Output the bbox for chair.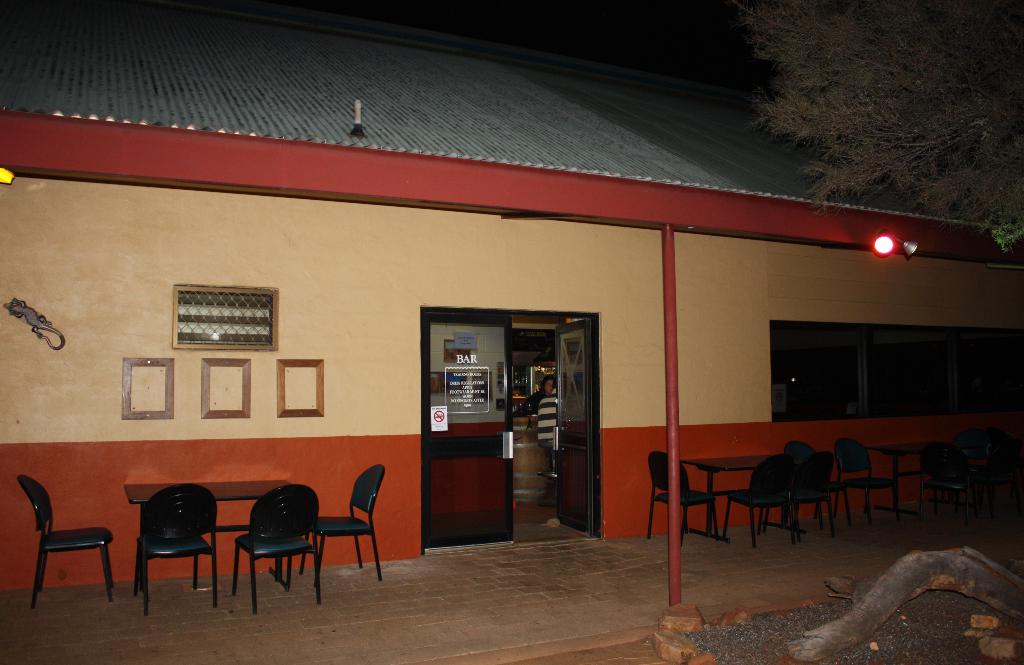
l=917, t=441, r=977, b=518.
